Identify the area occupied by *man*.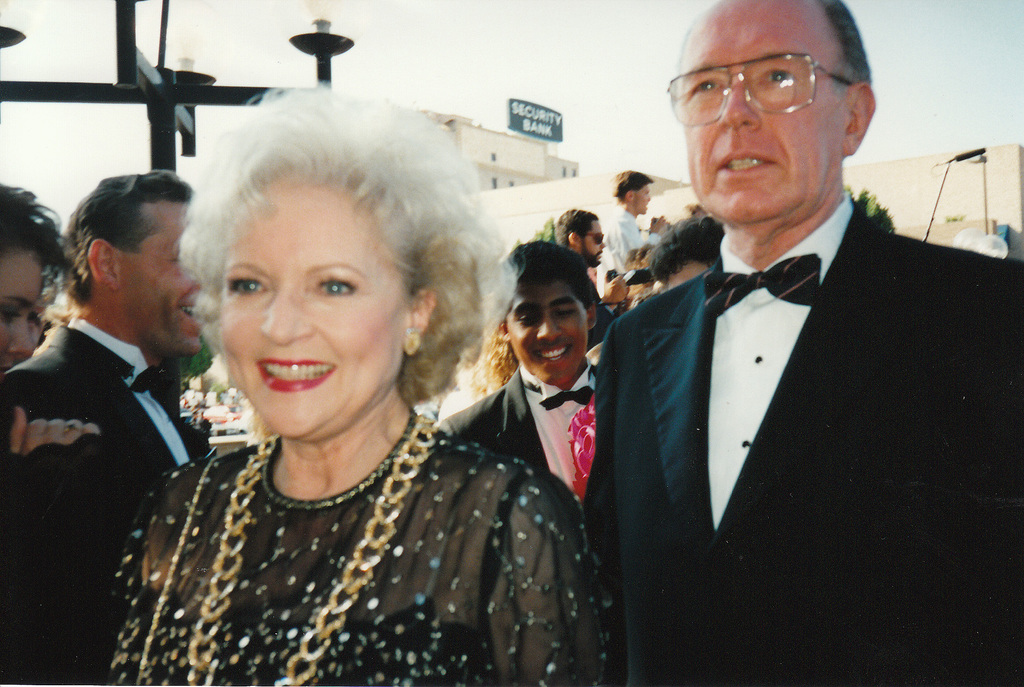
Area: (left=0, top=168, right=216, bottom=686).
